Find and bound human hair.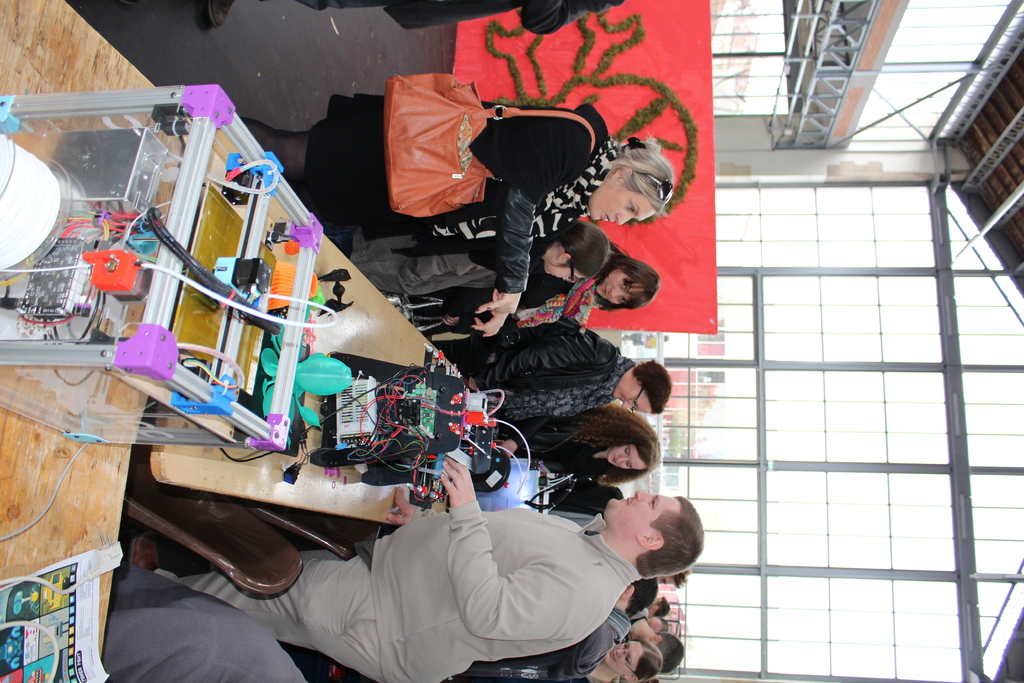
Bound: pyautogui.locateOnScreen(653, 632, 687, 675).
